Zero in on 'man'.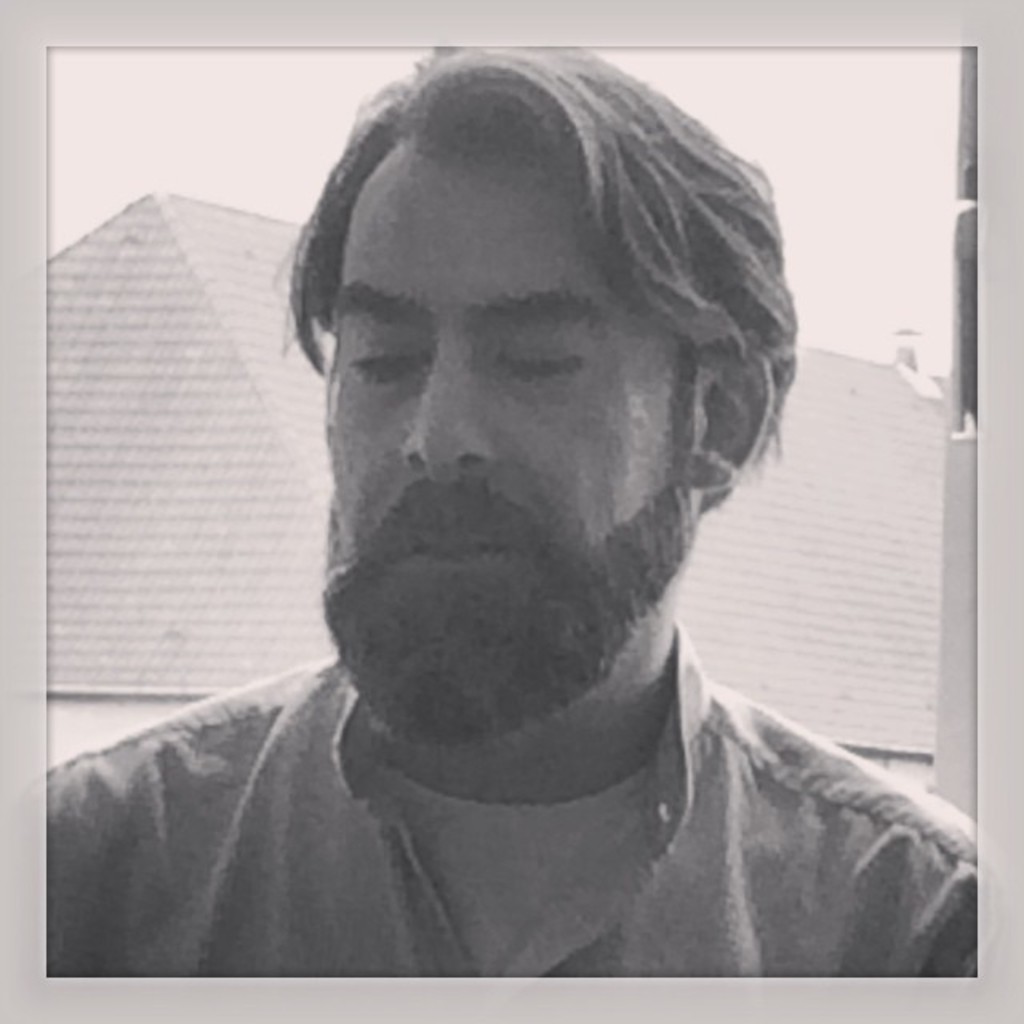
Zeroed in: select_region(30, 35, 1021, 1006).
